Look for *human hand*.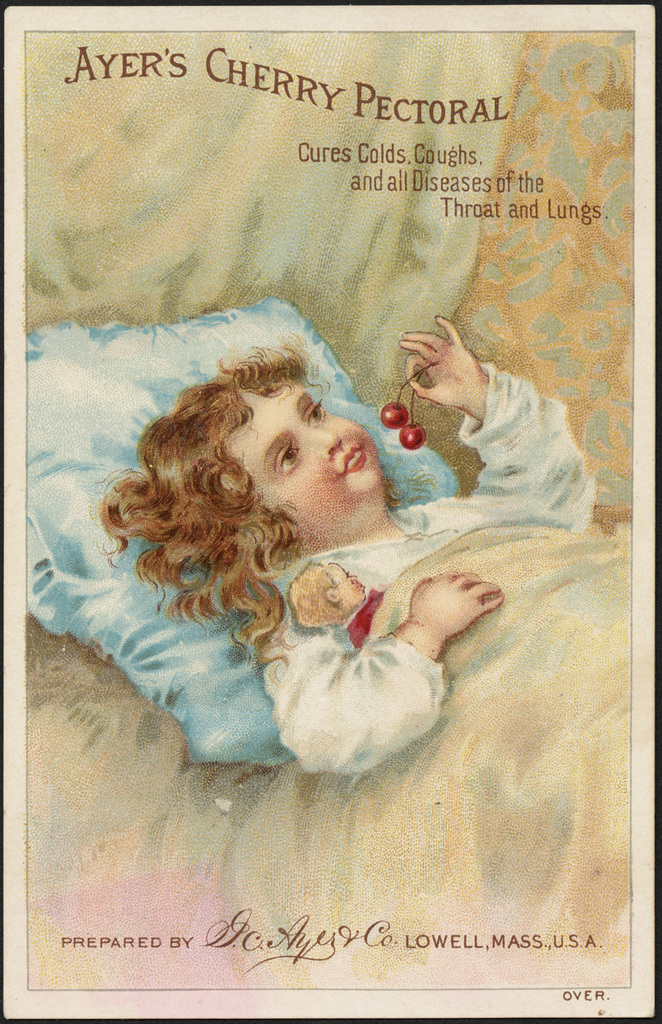
Found: Rect(405, 566, 507, 642).
